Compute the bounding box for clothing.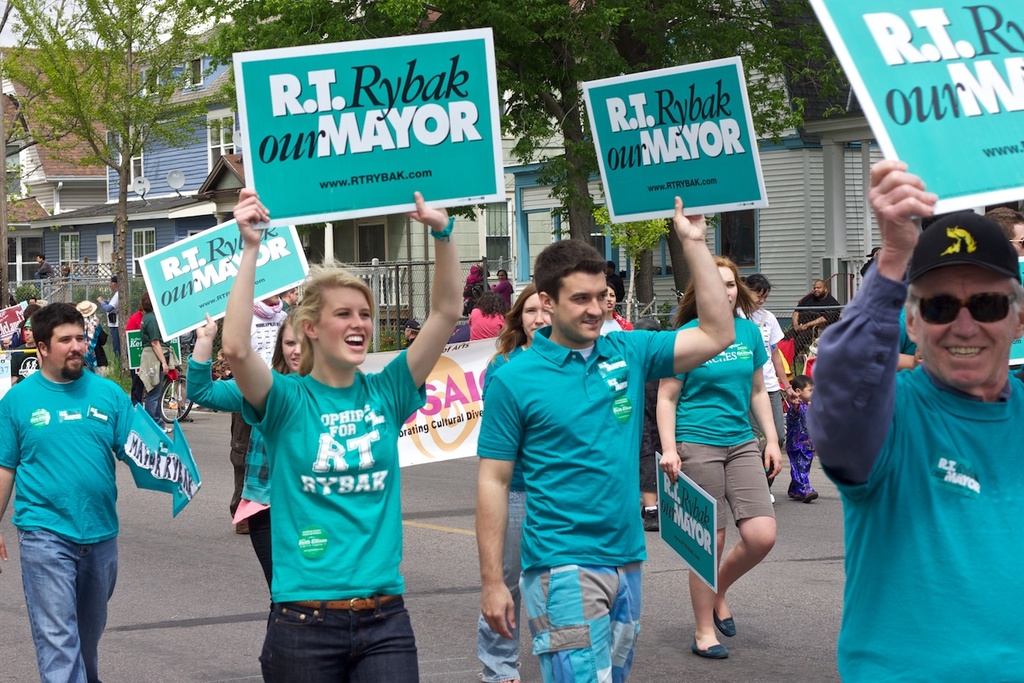
bbox=[474, 322, 680, 682].
